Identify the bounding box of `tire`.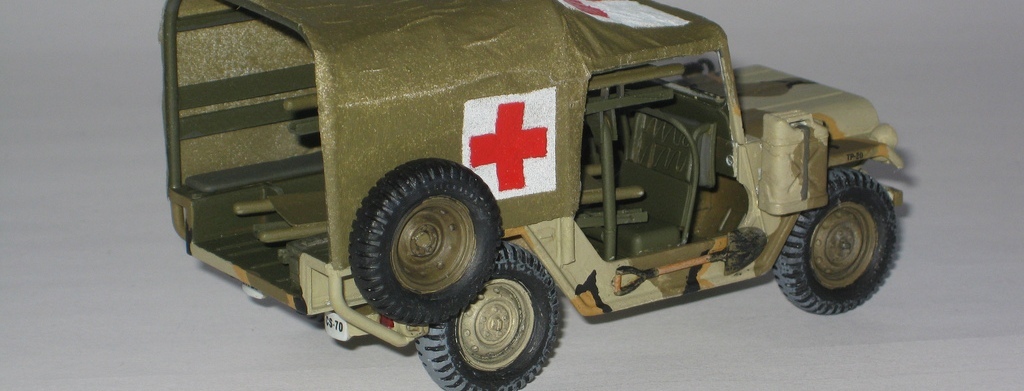
771 167 903 317.
